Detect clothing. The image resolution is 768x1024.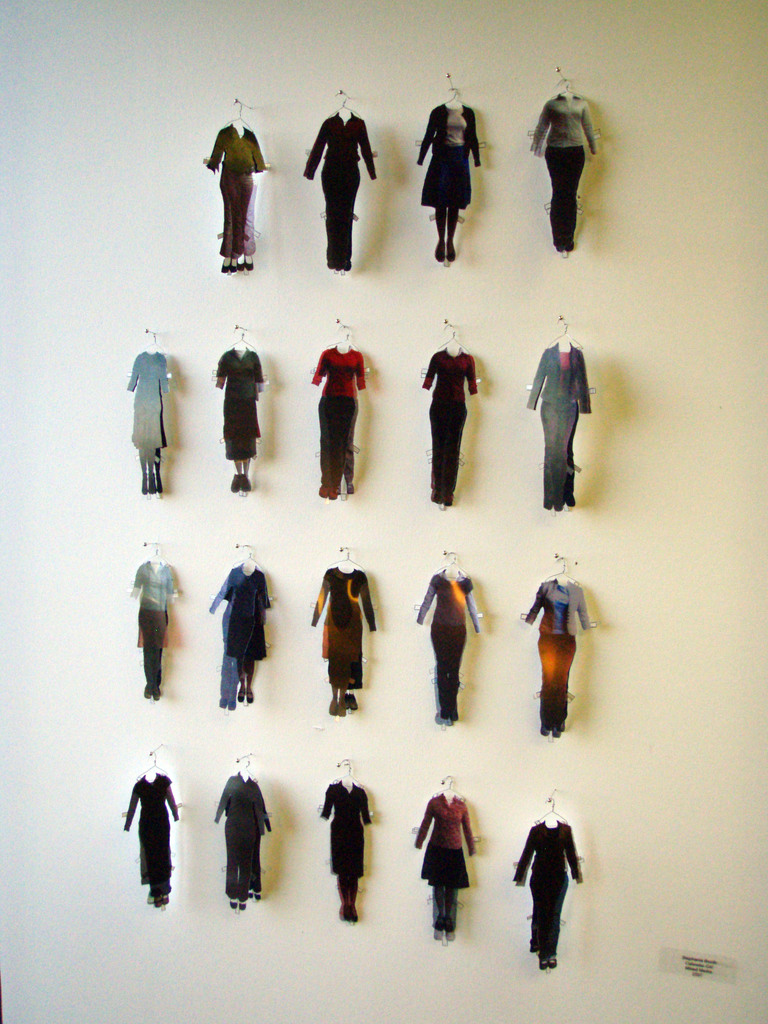
BBox(524, 580, 589, 721).
